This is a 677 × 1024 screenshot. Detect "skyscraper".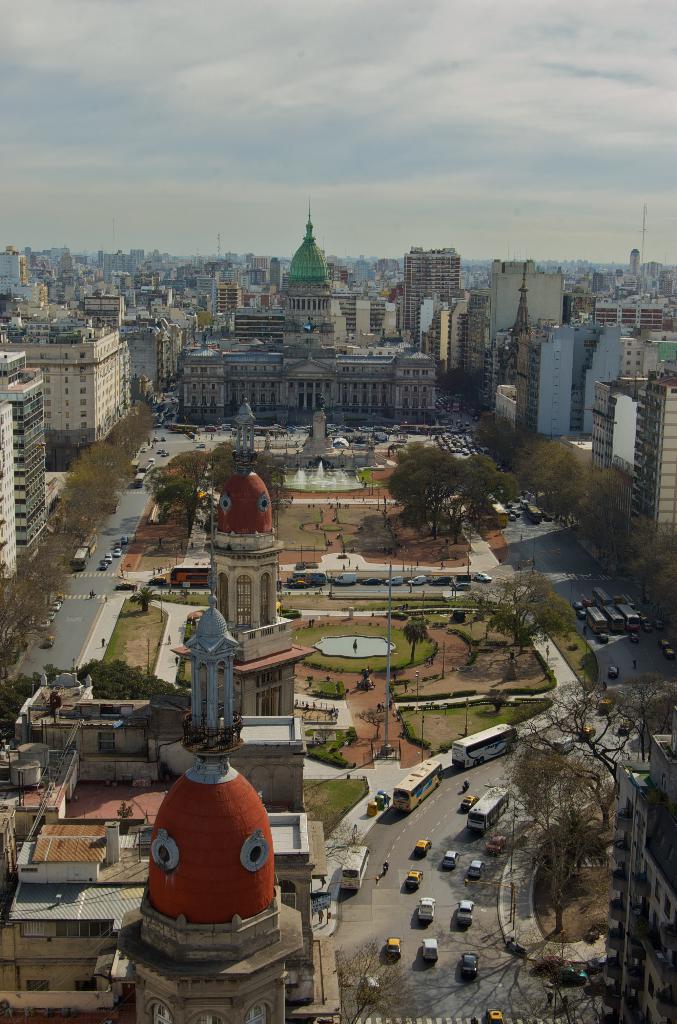
[0,250,78,344].
